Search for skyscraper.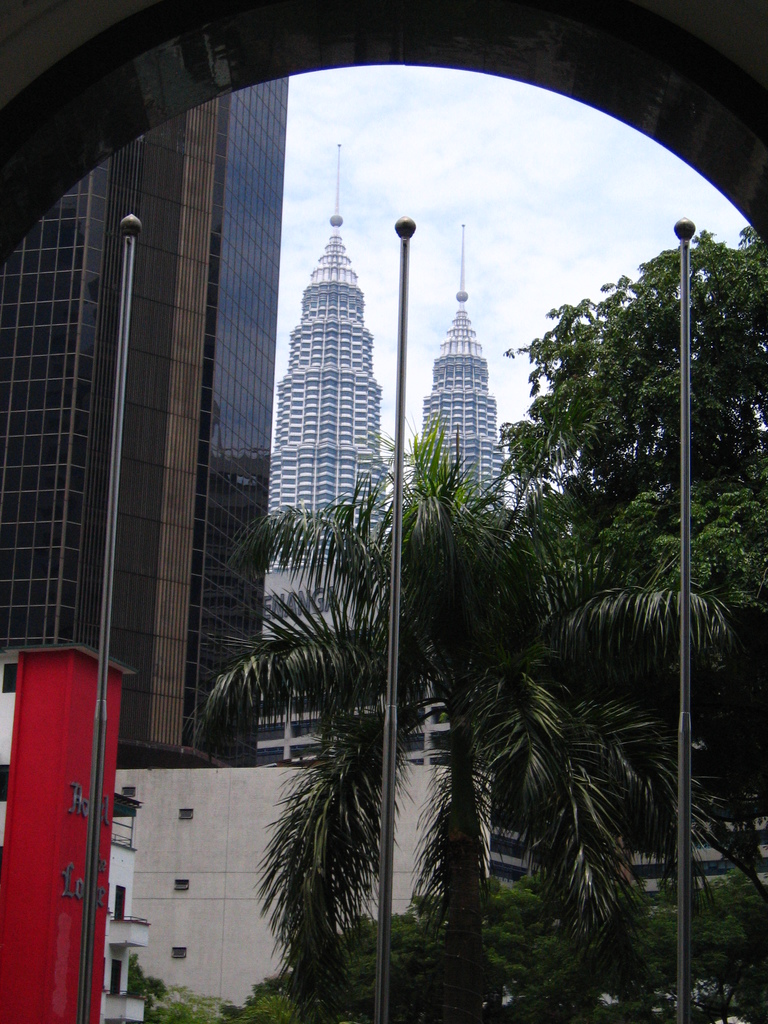
Found at Rect(0, 69, 292, 758).
